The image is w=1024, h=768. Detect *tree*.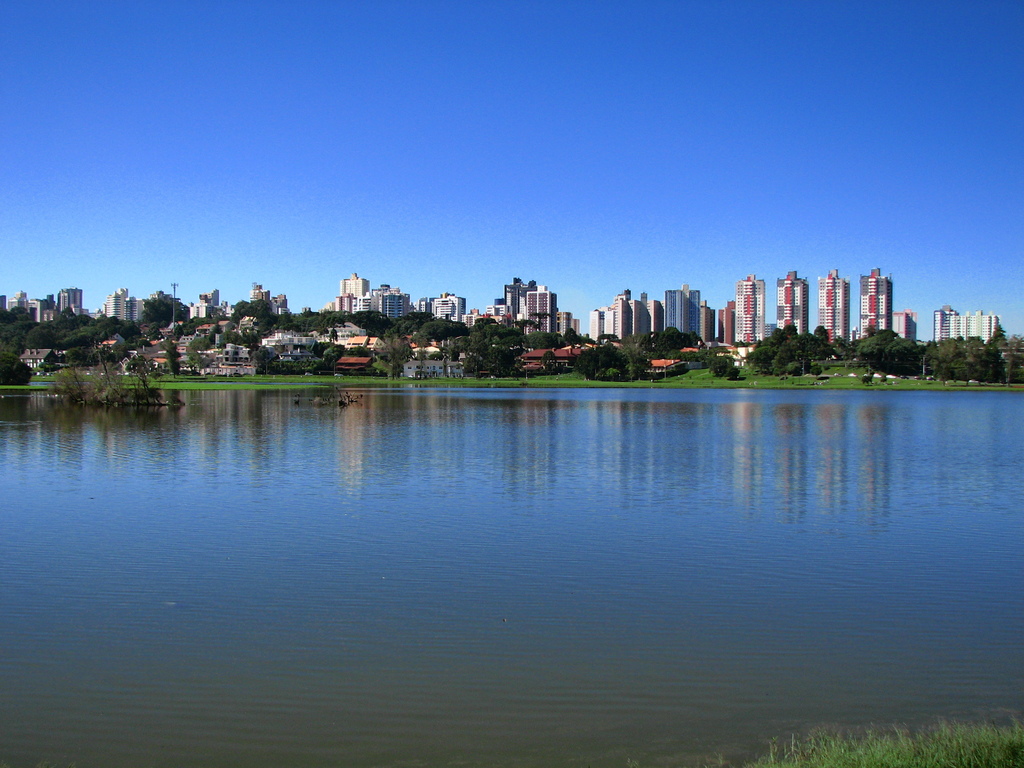
Detection: (left=416, top=321, right=472, bottom=344).
